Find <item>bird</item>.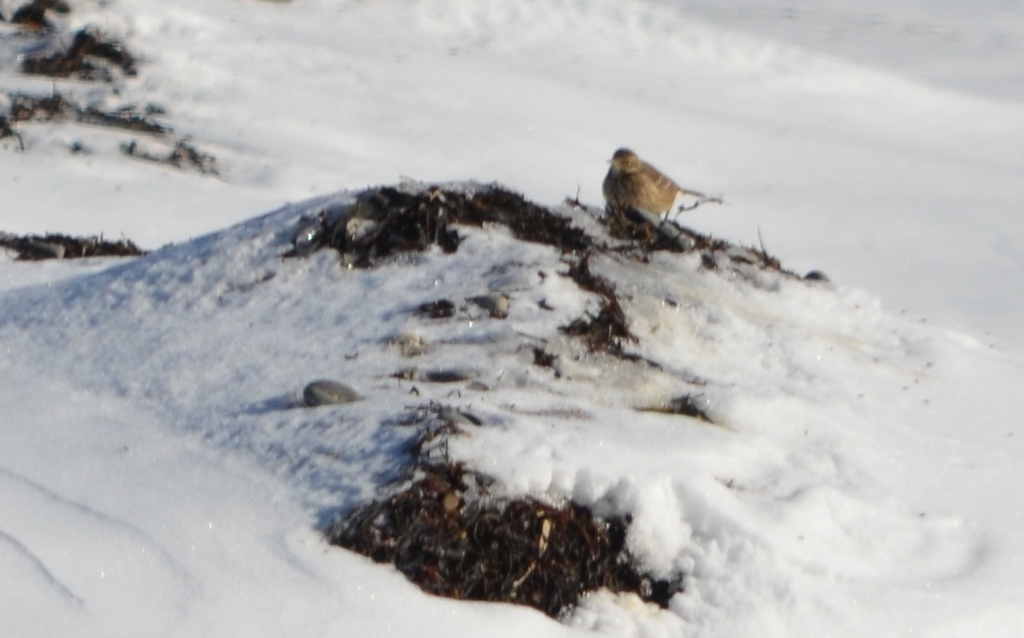
box=[604, 145, 715, 243].
